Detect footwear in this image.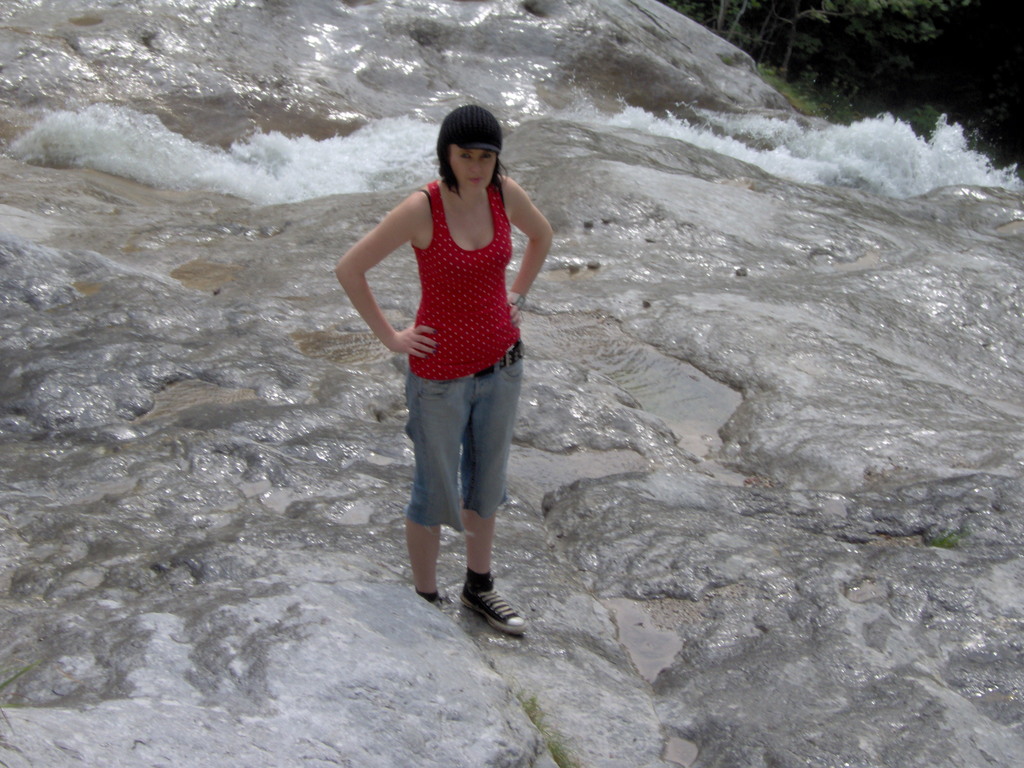
Detection: bbox(420, 591, 439, 611).
